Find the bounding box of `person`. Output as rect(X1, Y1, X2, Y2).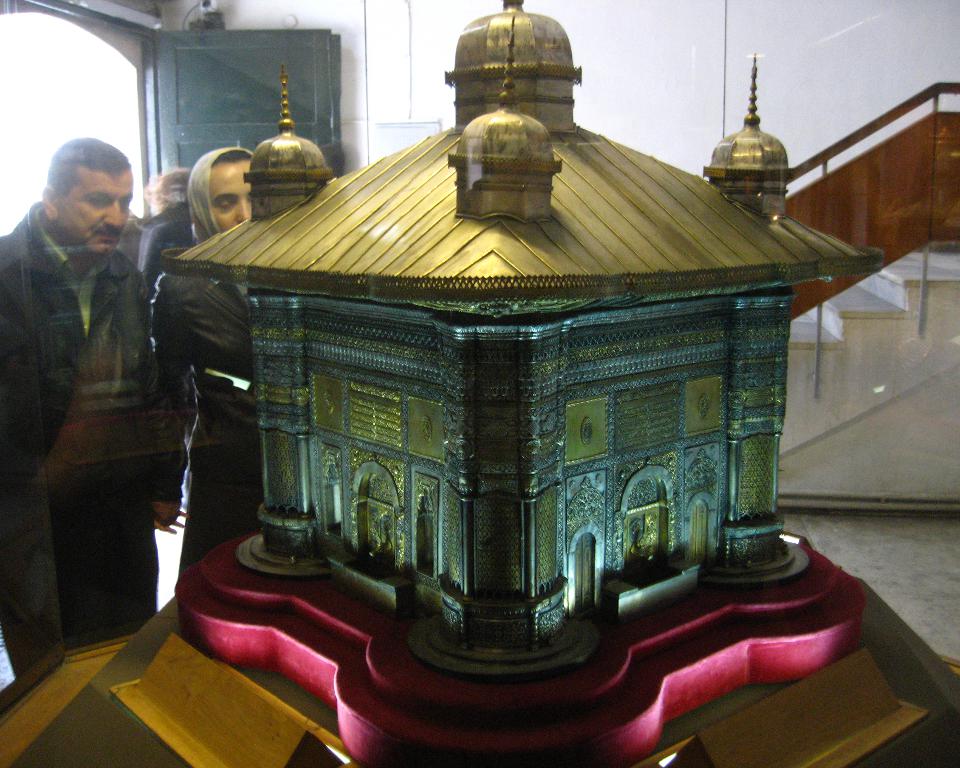
rect(24, 125, 217, 692).
